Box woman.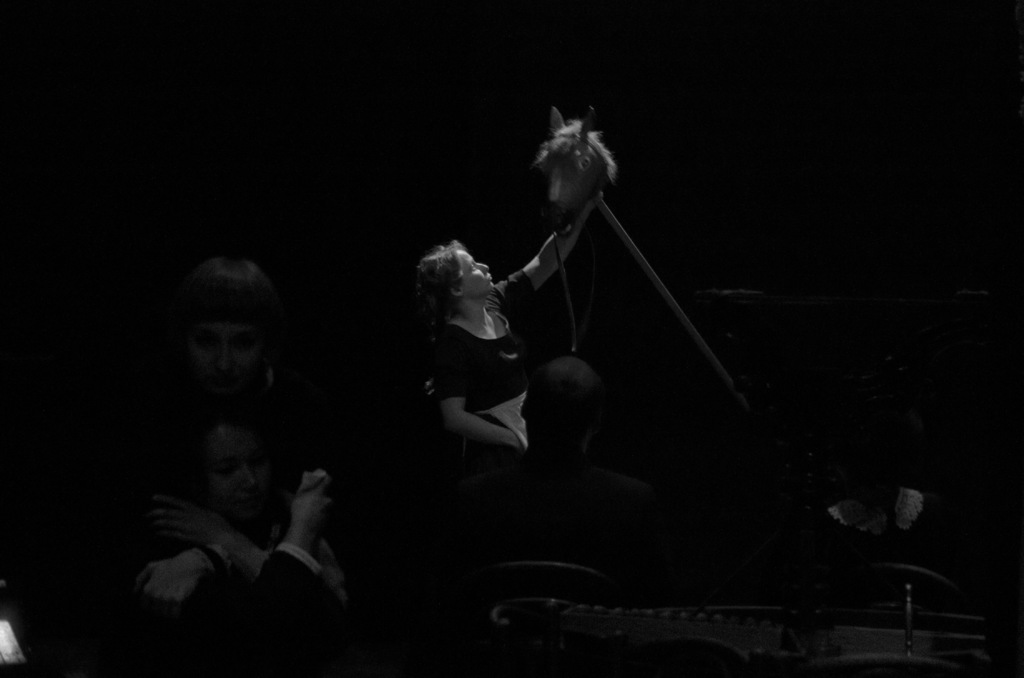
[x1=132, y1=255, x2=354, y2=606].
